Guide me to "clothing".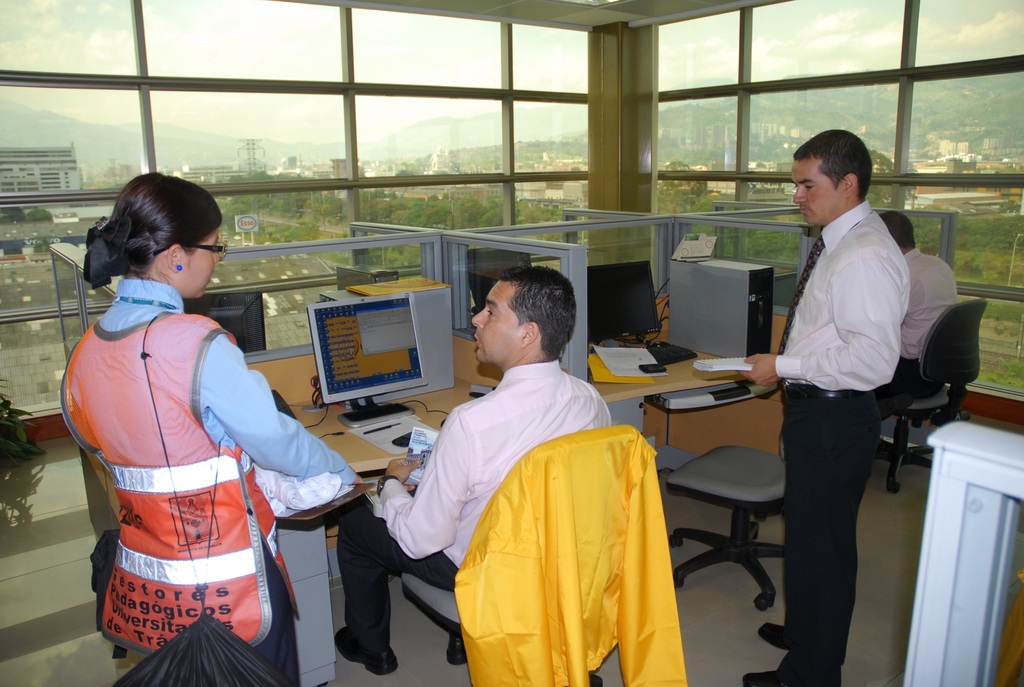
Guidance: (x1=340, y1=354, x2=615, y2=667).
